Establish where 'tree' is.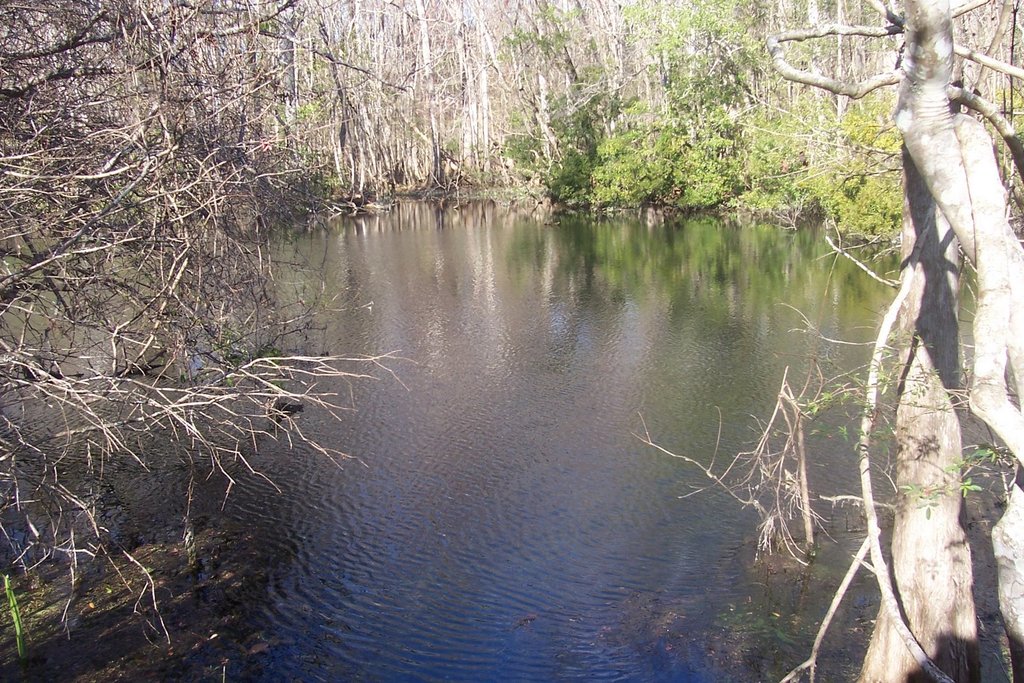
Established at 804, 0, 1023, 632.
